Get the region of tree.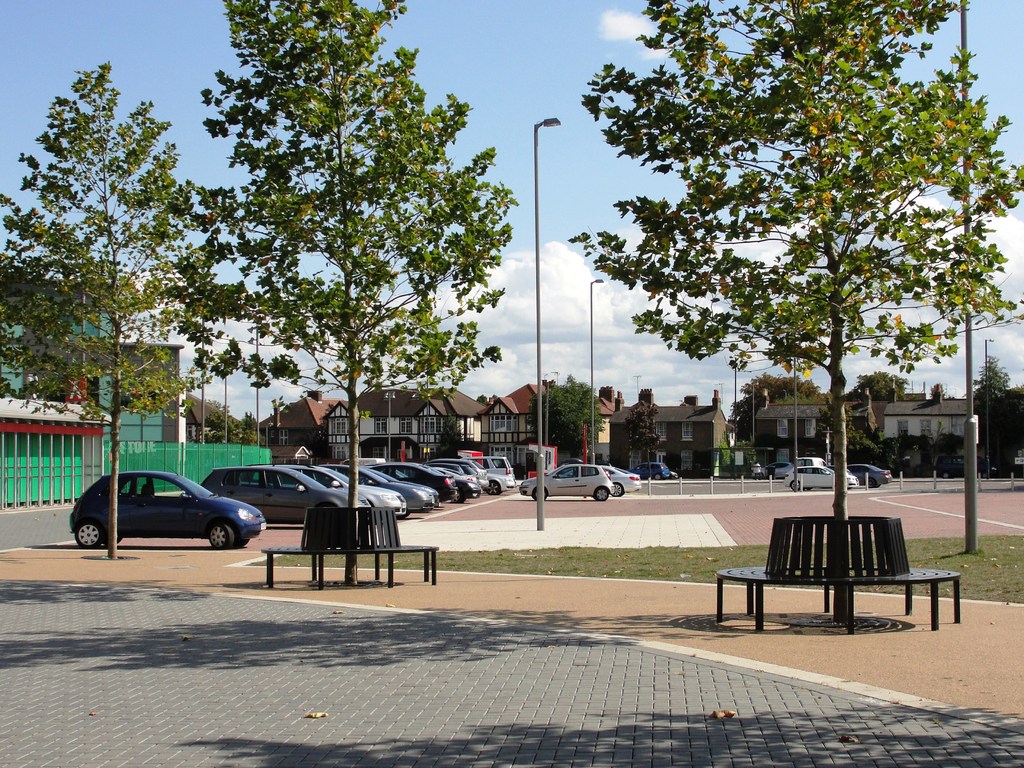
select_region(569, 0, 1023, 571).
